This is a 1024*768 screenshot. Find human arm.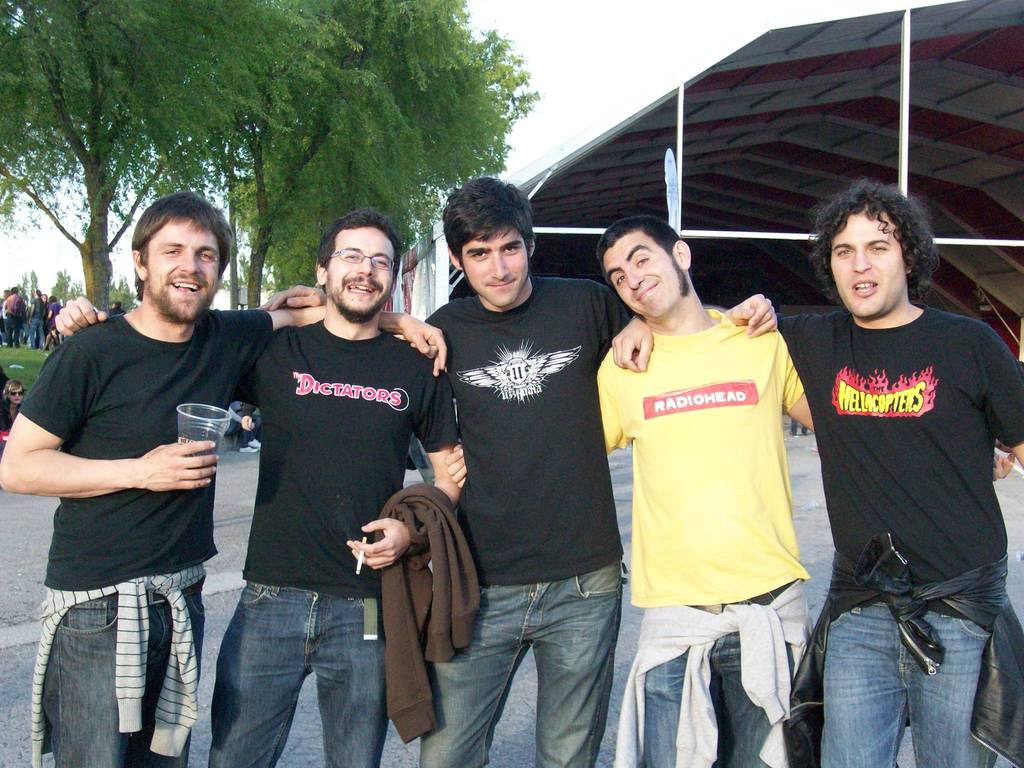
Bounding box: [left=263, top=278, right=327, bottom=308].
